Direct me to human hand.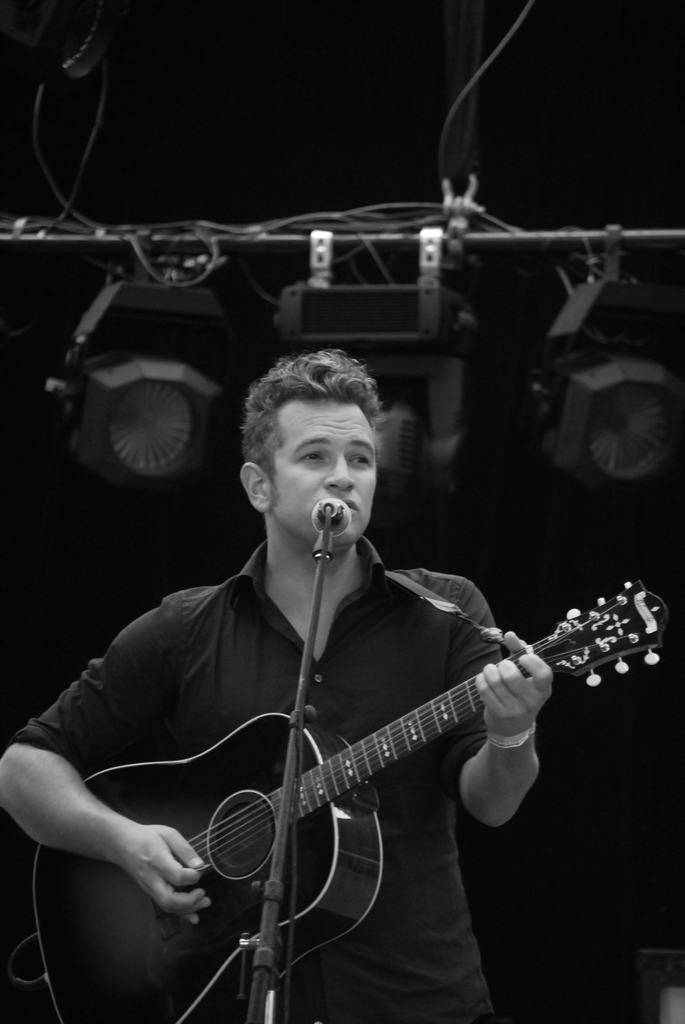
Direction: {"left": 116, "top": 825, "right": 216, "bottom": 928}.
